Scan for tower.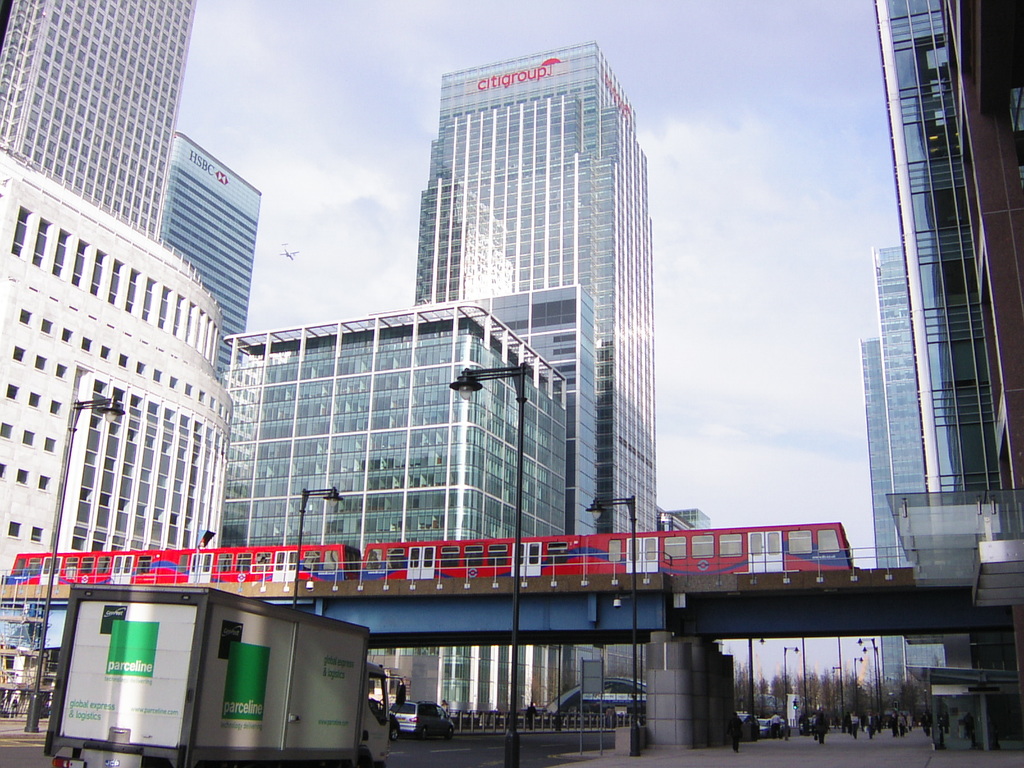
Scan result: select_region(858, 245, 956, 714).
